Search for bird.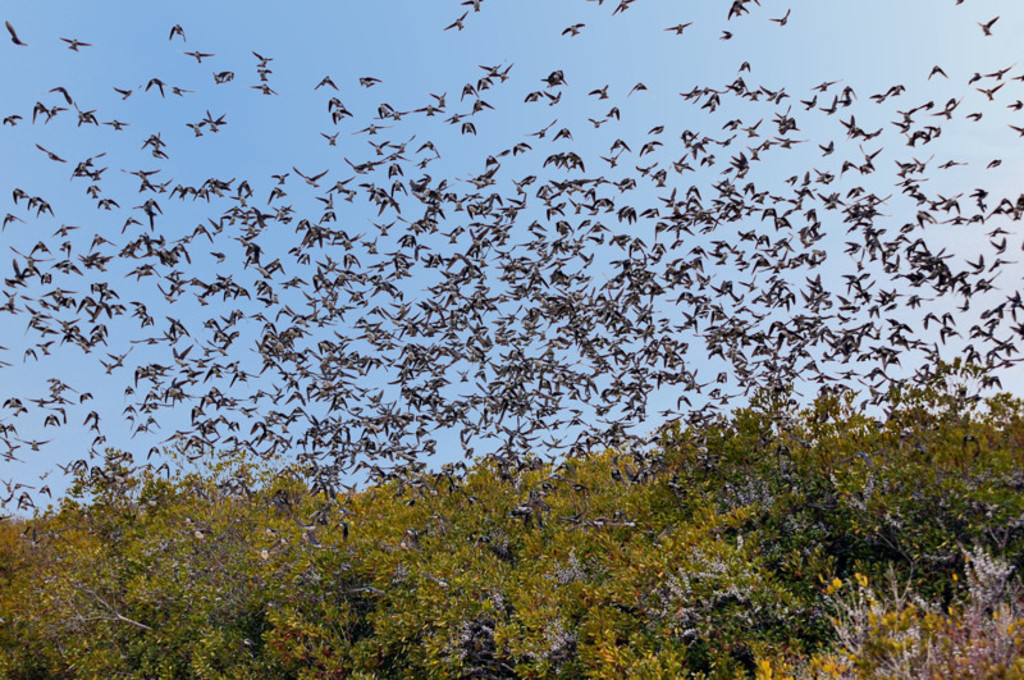
Found at 6/12/26/51.
